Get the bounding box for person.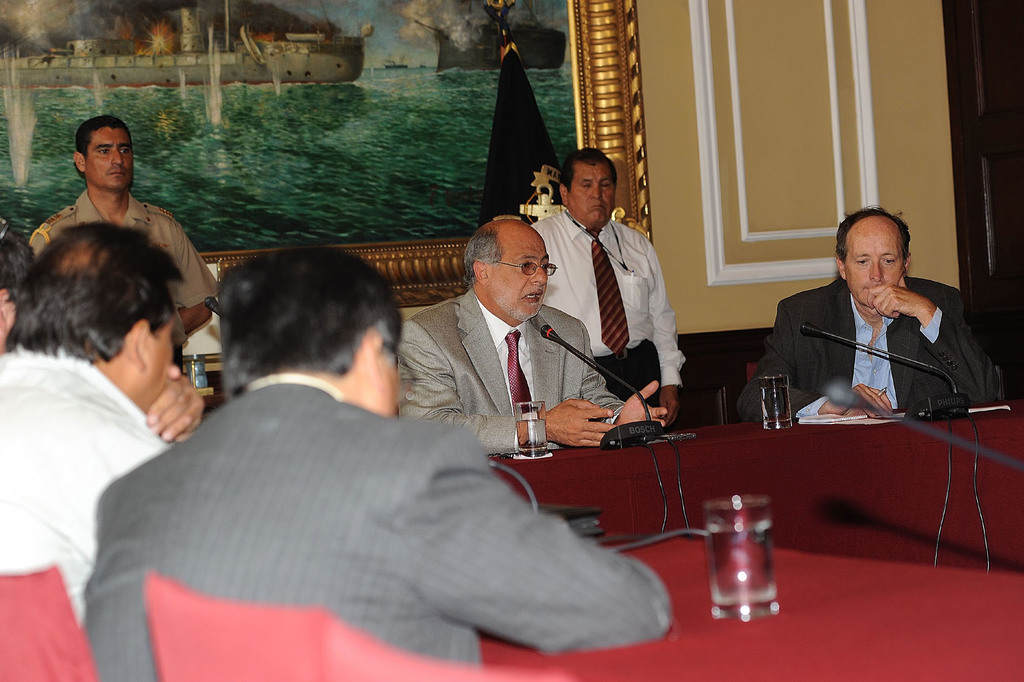
(x1=529, y1=152, x2=689, y2=428).
